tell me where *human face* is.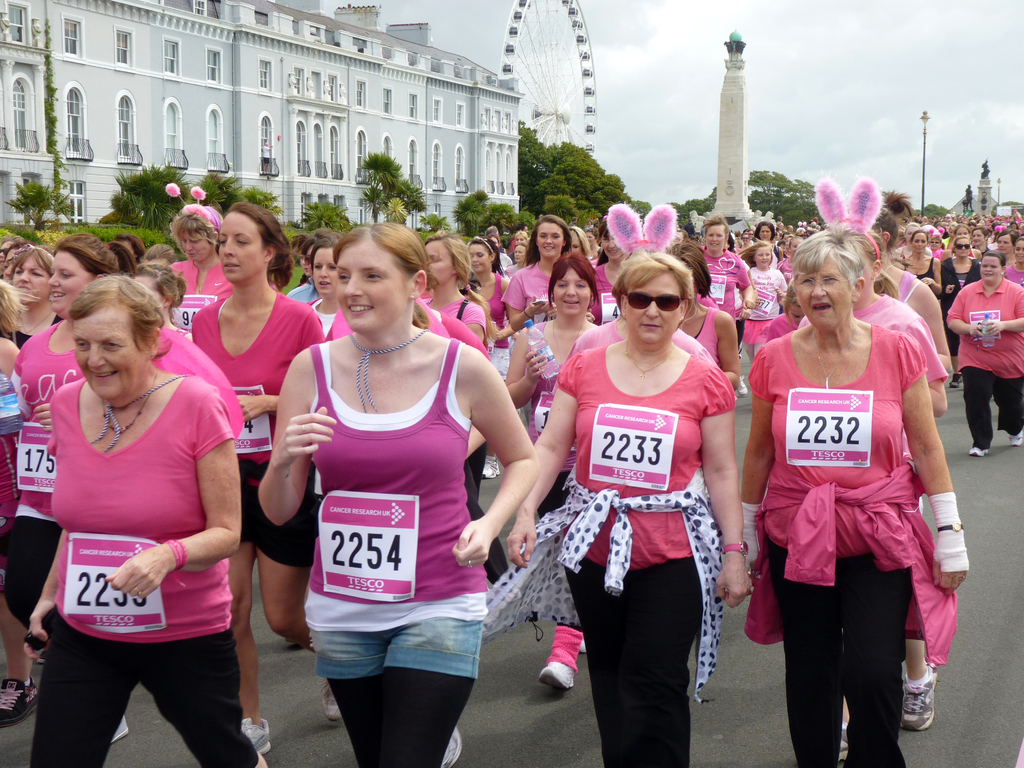
*human face* is at crop(337, 240, 410, 330).
